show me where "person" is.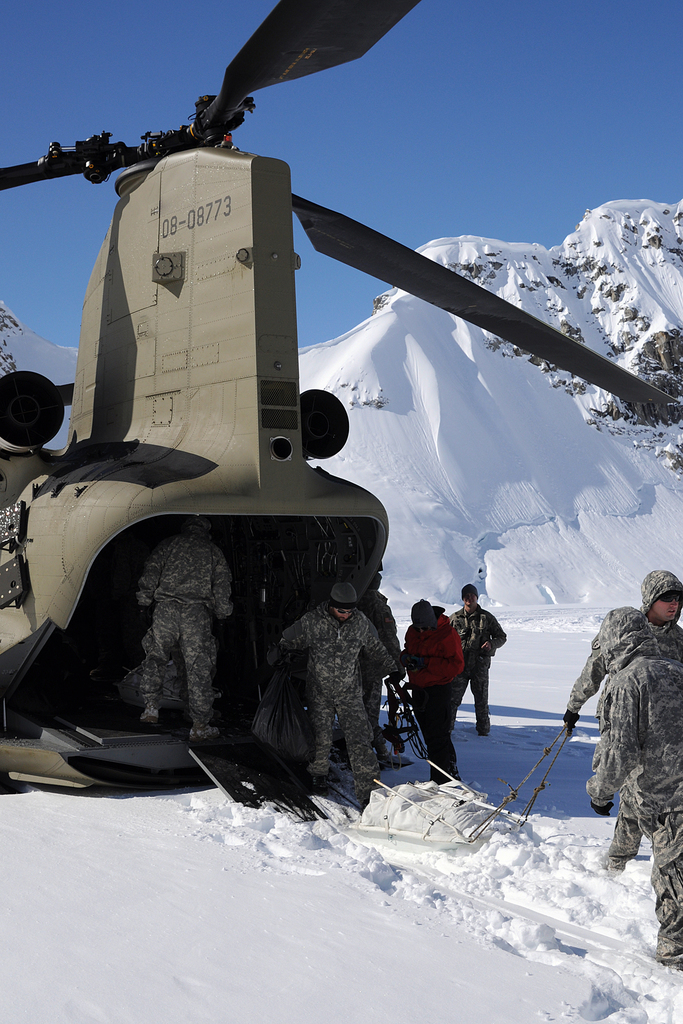
"person" is at 262,580,407,805.
